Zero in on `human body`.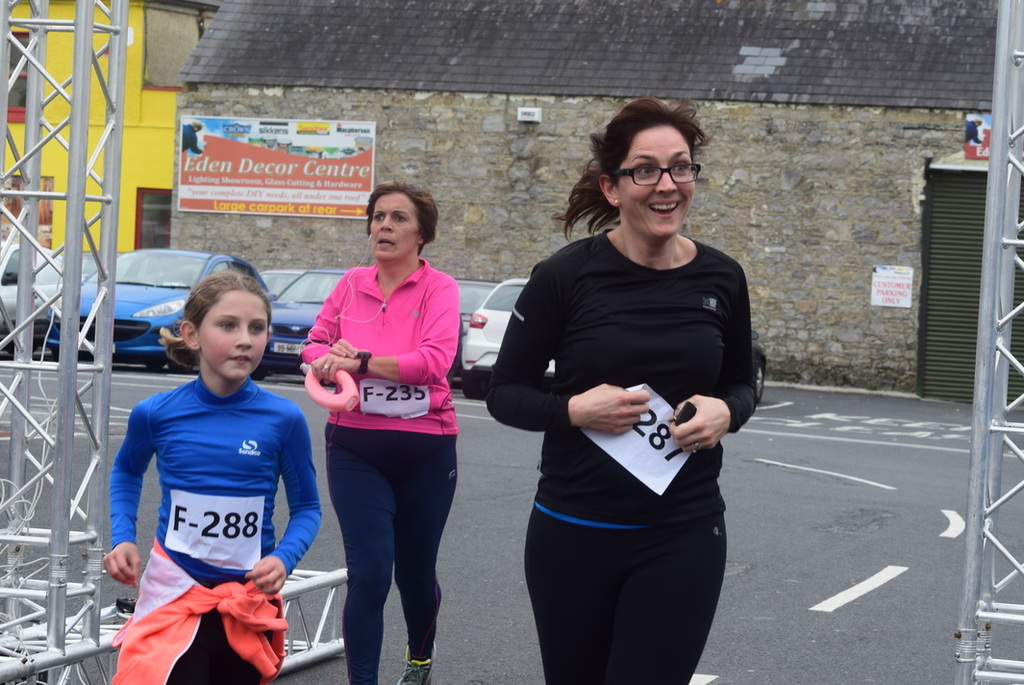
Zeroed in: x1=478 y1=90 x2=755 y2=684.
